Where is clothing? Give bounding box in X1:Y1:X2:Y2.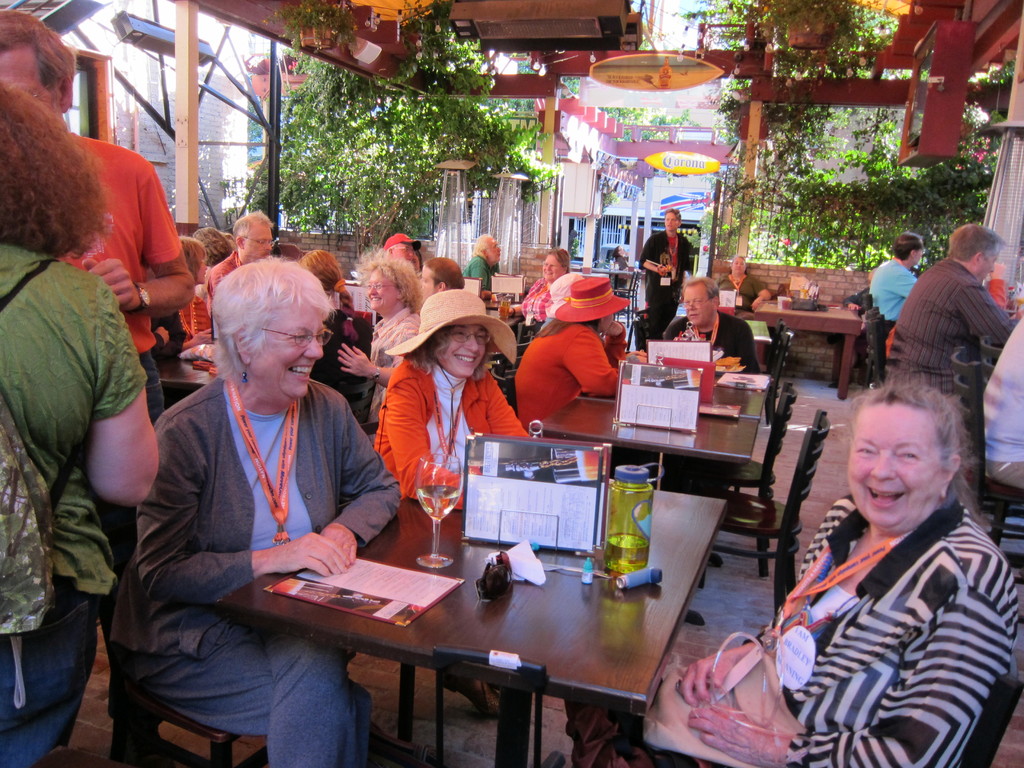
513:320:621:439.
